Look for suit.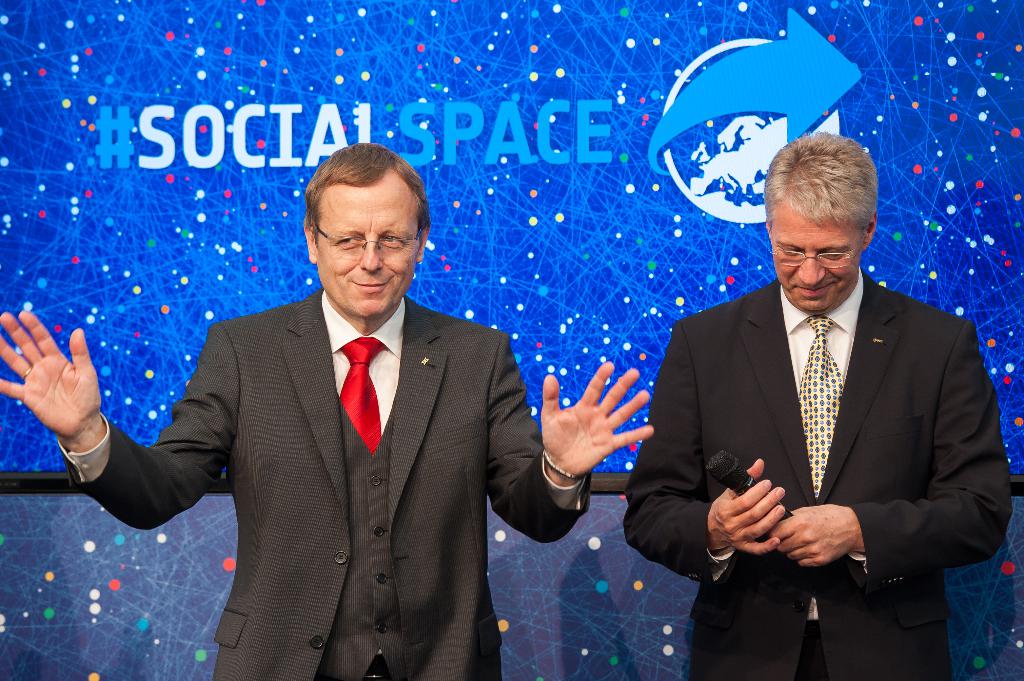
Found: locate(54, 288, 593, 680).
